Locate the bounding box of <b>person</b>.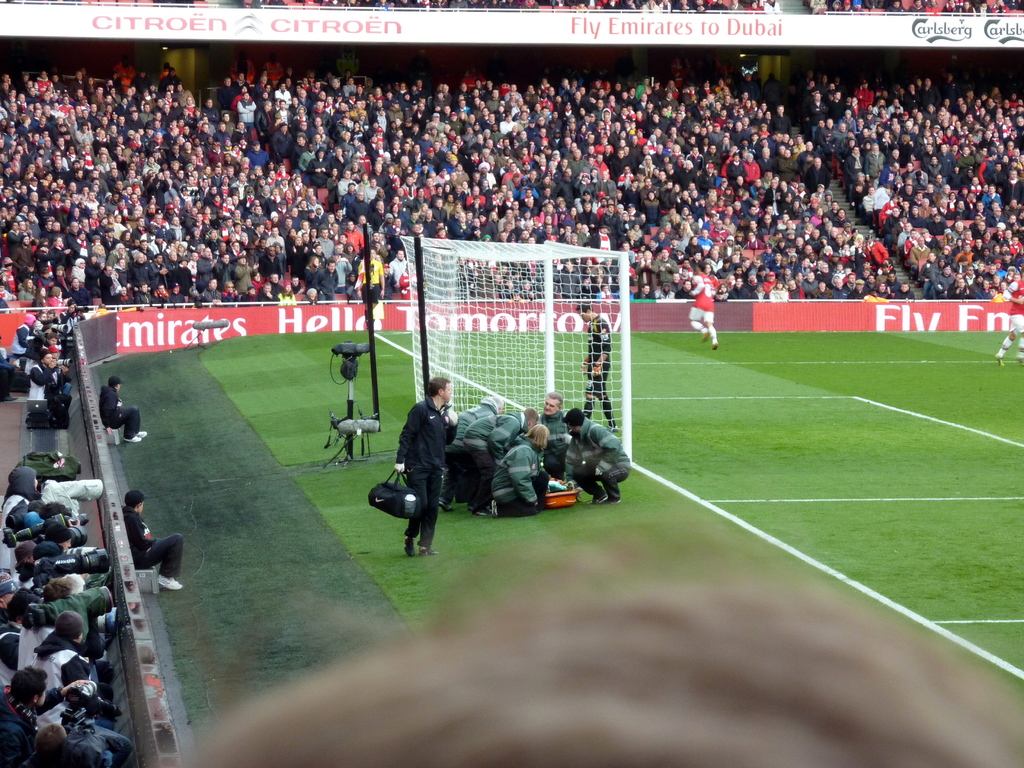
Bounding box: rect(99, 374, 149, 444).
